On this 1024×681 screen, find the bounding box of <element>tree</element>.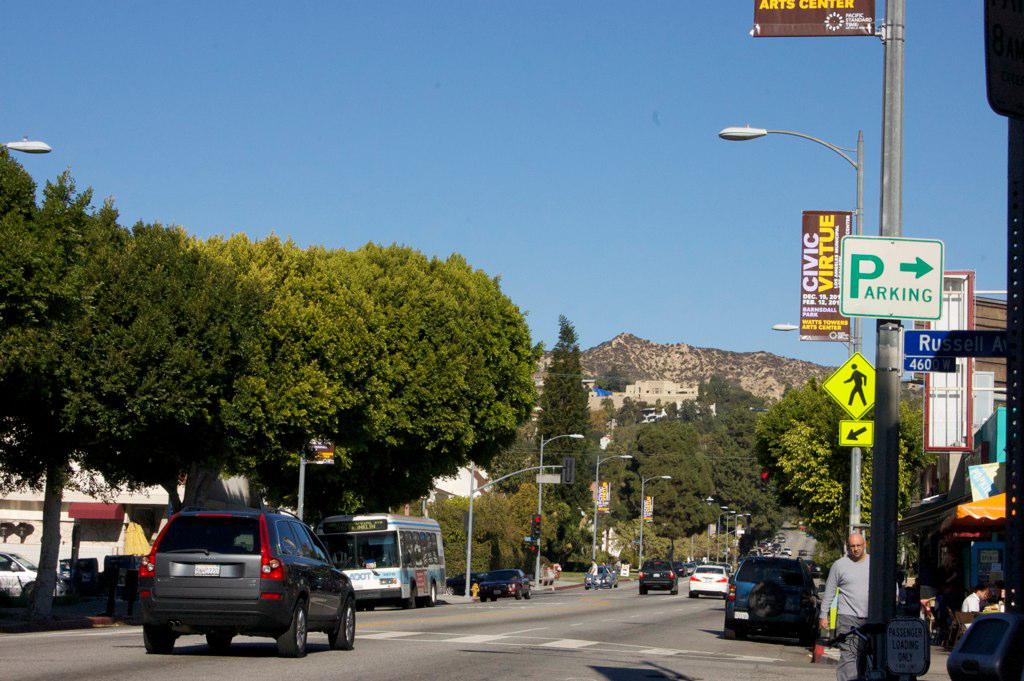
Bounding box: <box>541,309,593,567</box>.
